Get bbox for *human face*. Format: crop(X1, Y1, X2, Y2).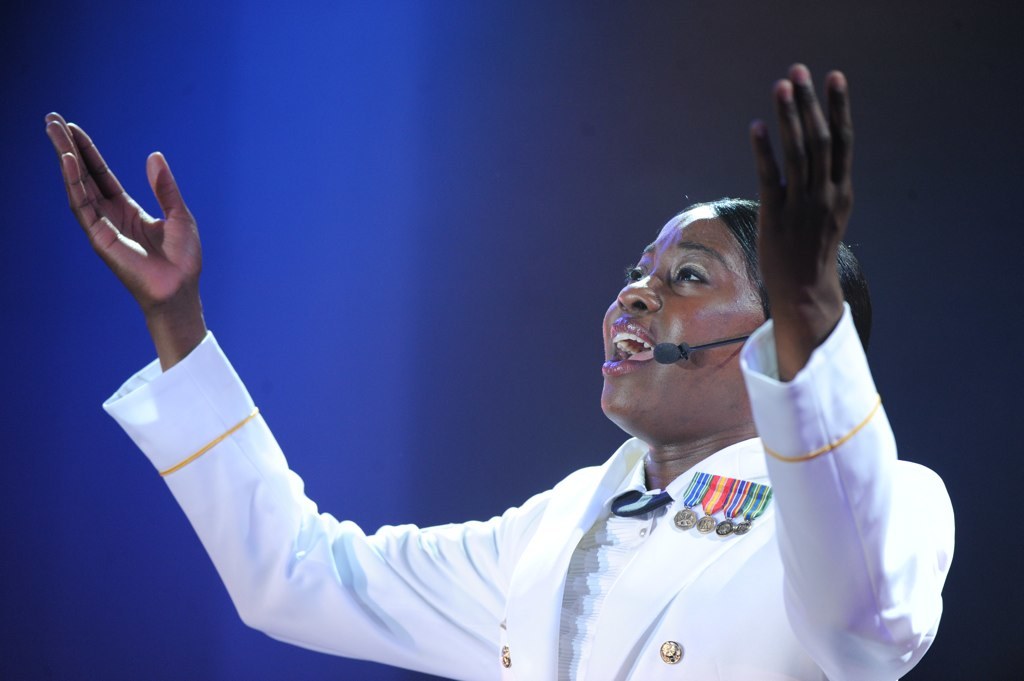
crop(602, 208, 768, 438).
